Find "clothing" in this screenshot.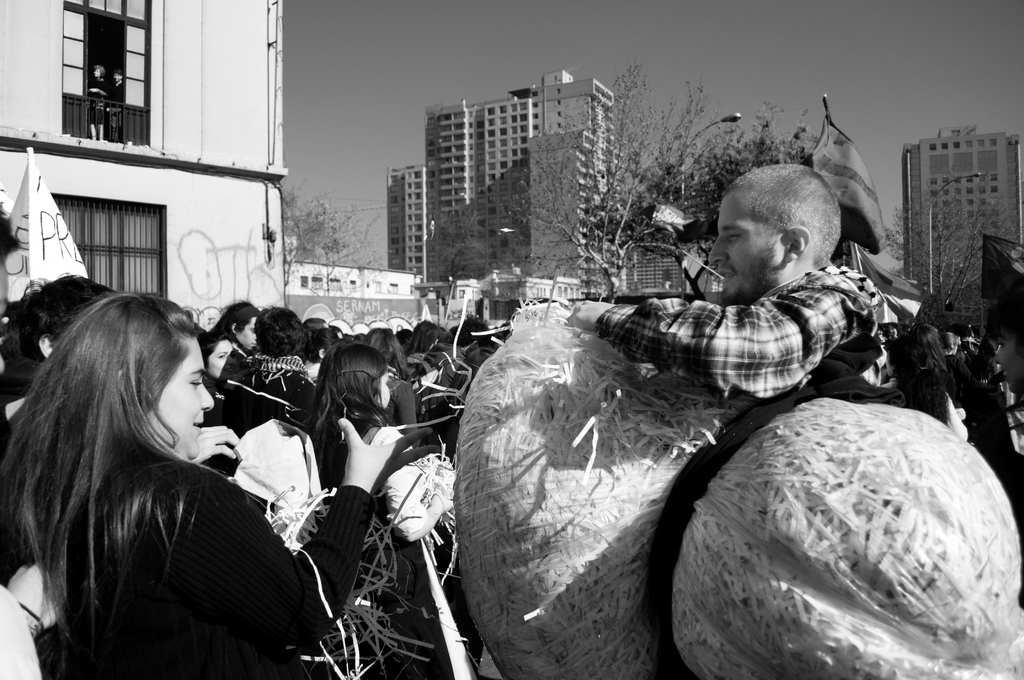
The bounding box for "clothing" is Rect(207, 362, 321, 458).
